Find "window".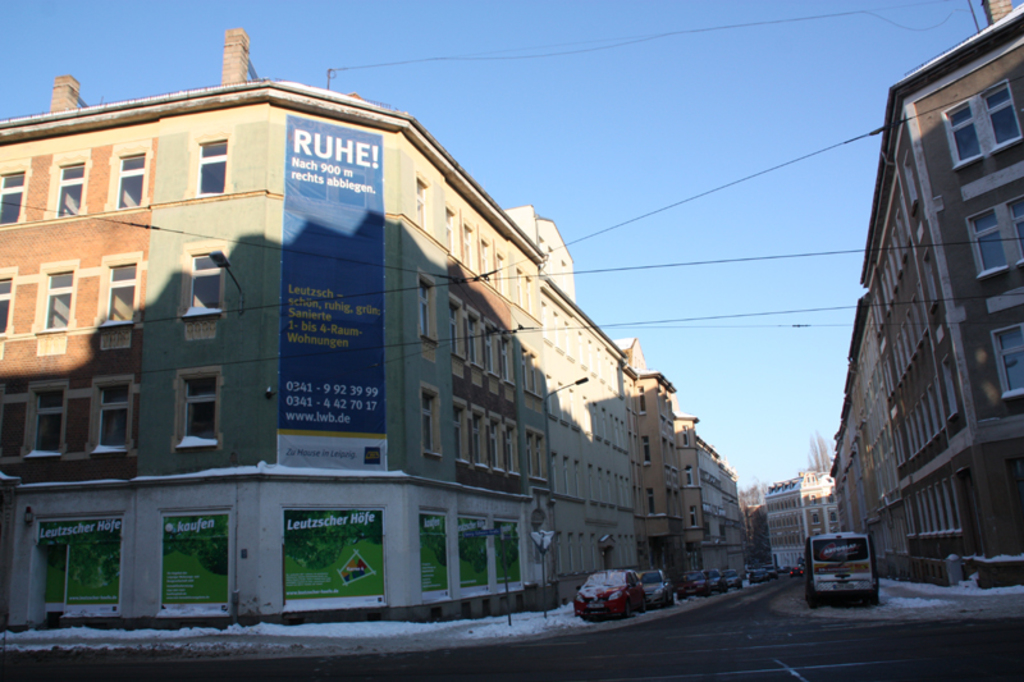
bbox=(461, 228, 472, 264).
